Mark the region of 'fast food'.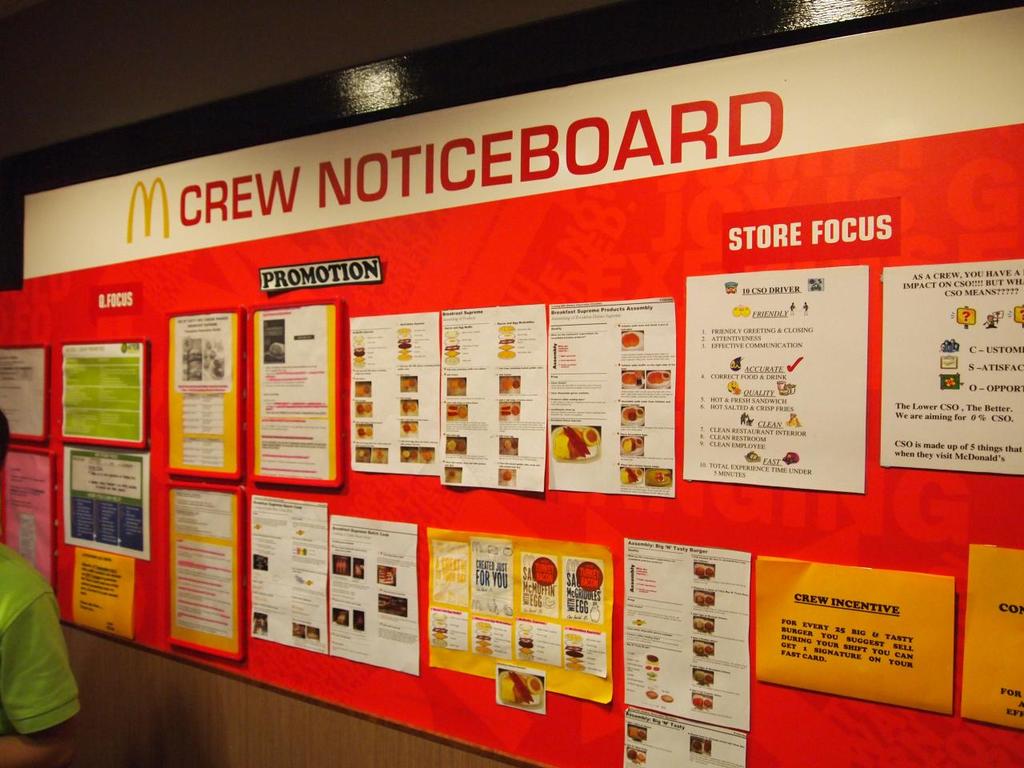
Region: x1=399 y1=375 x2=421 y2=393.
